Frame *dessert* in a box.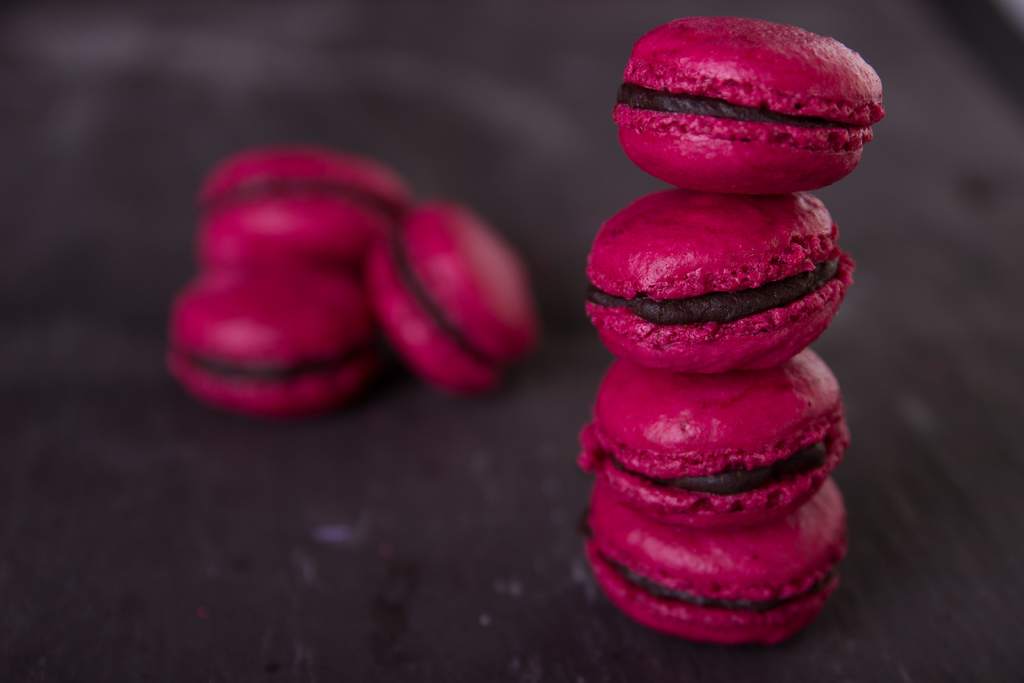
left=205, top=151, right=399, bottom=263.
